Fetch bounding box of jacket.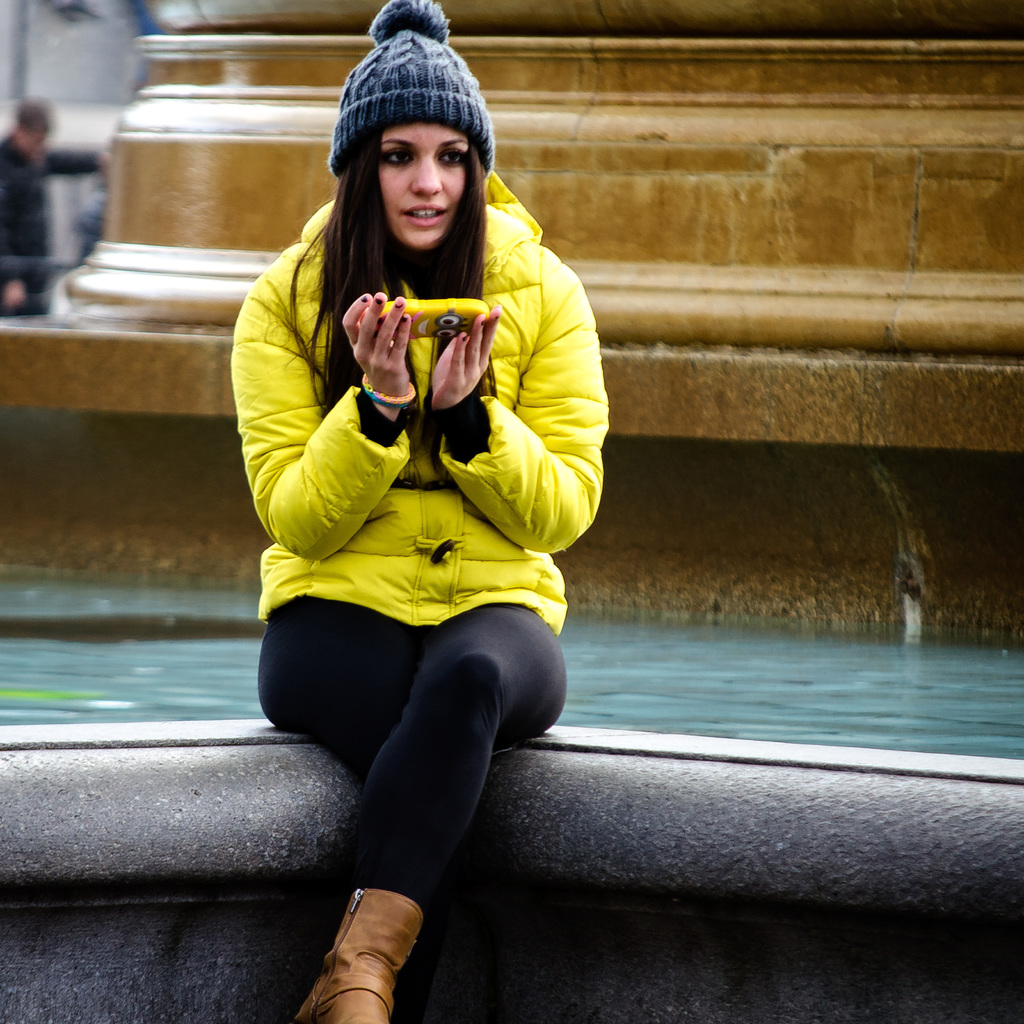
Bbox: [x1=226, y1=87, x2=614, y2=664].
